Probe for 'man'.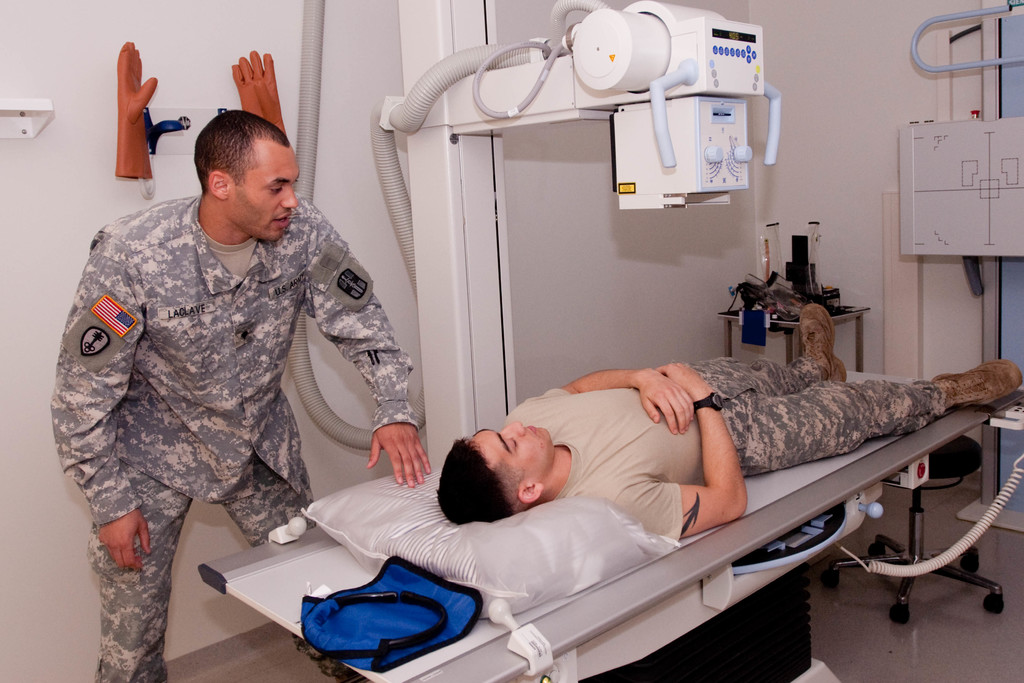
Probe result: box=[433, 302, 1021, 542].
